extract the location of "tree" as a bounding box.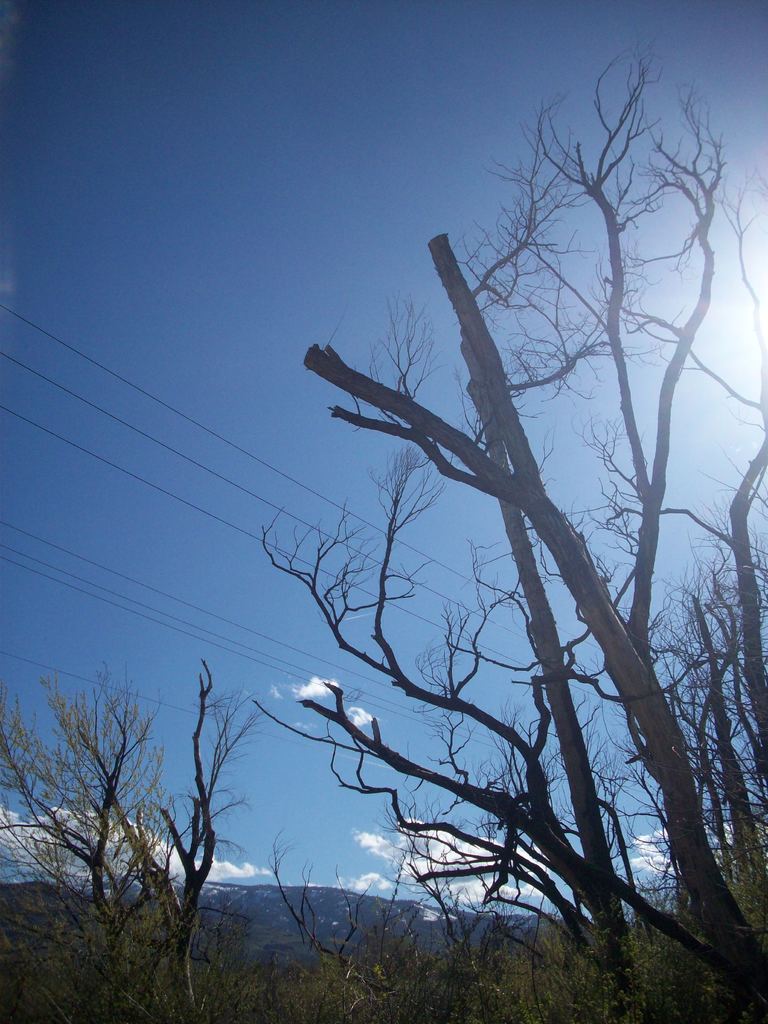
0/646/269/1023.
